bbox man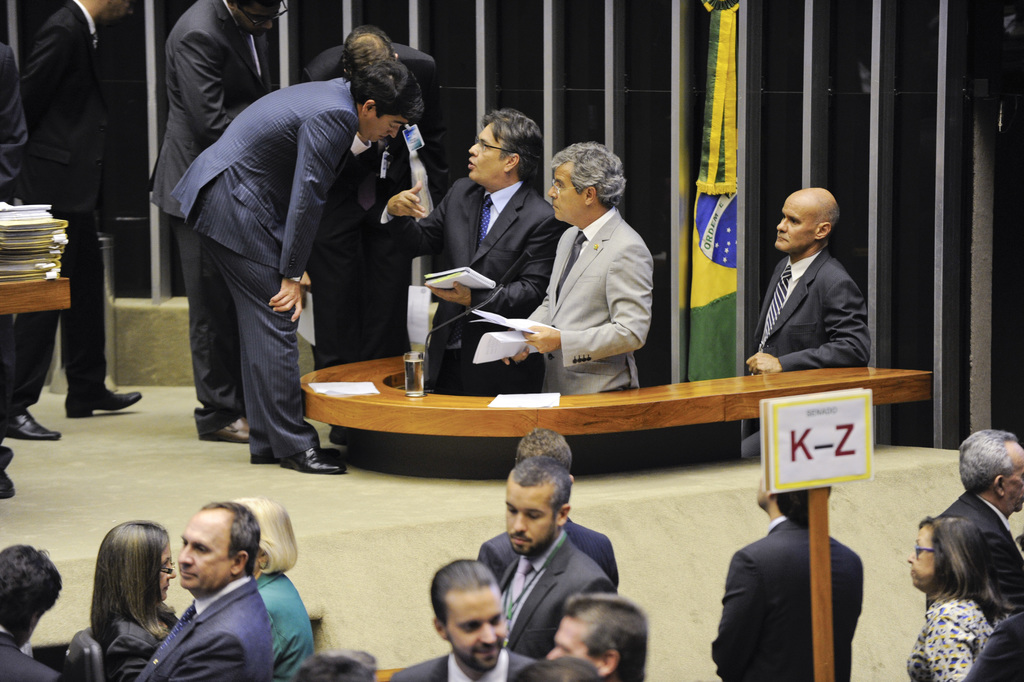
[133, 499, 274, 681]
